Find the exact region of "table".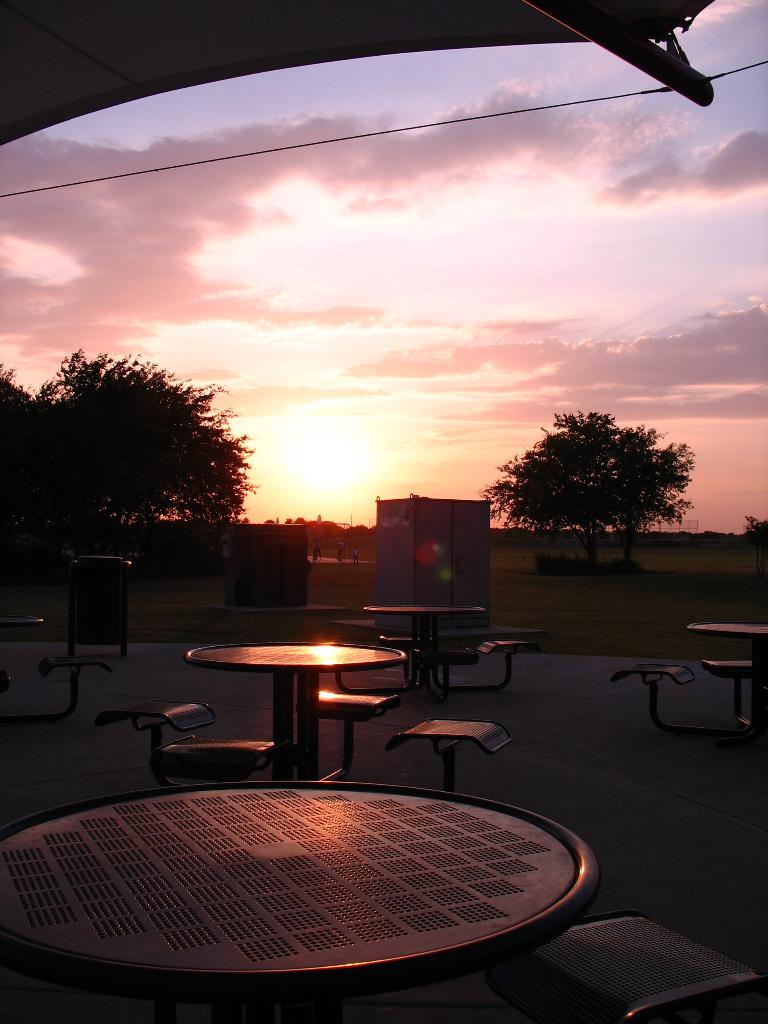
Exact region: left=689, top=612, right=767, bottom=735.
